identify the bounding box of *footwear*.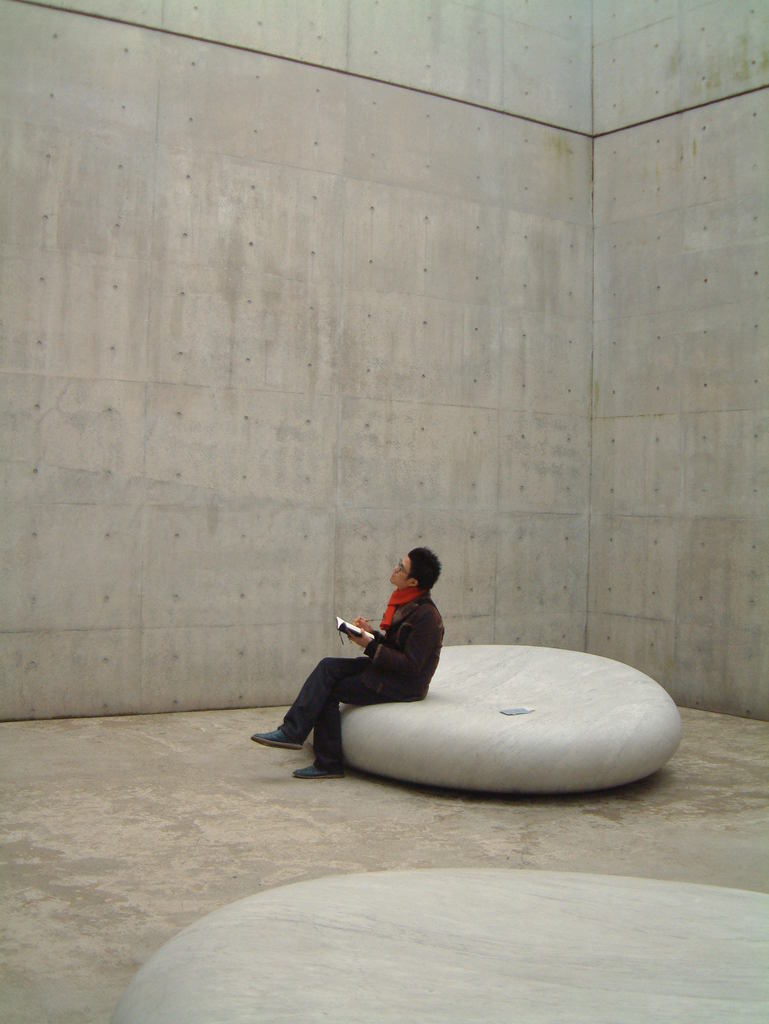
<bbox>259, 699, 329, 772</bbox>.
